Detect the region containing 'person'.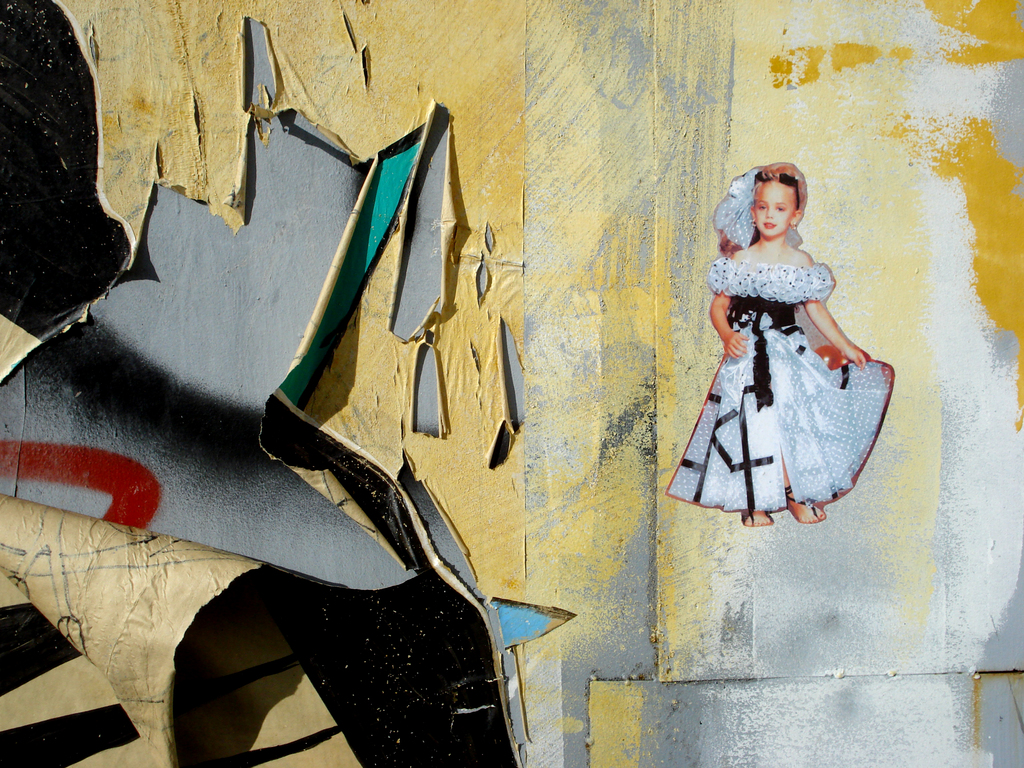
locate(667, 164, 894, 527).
